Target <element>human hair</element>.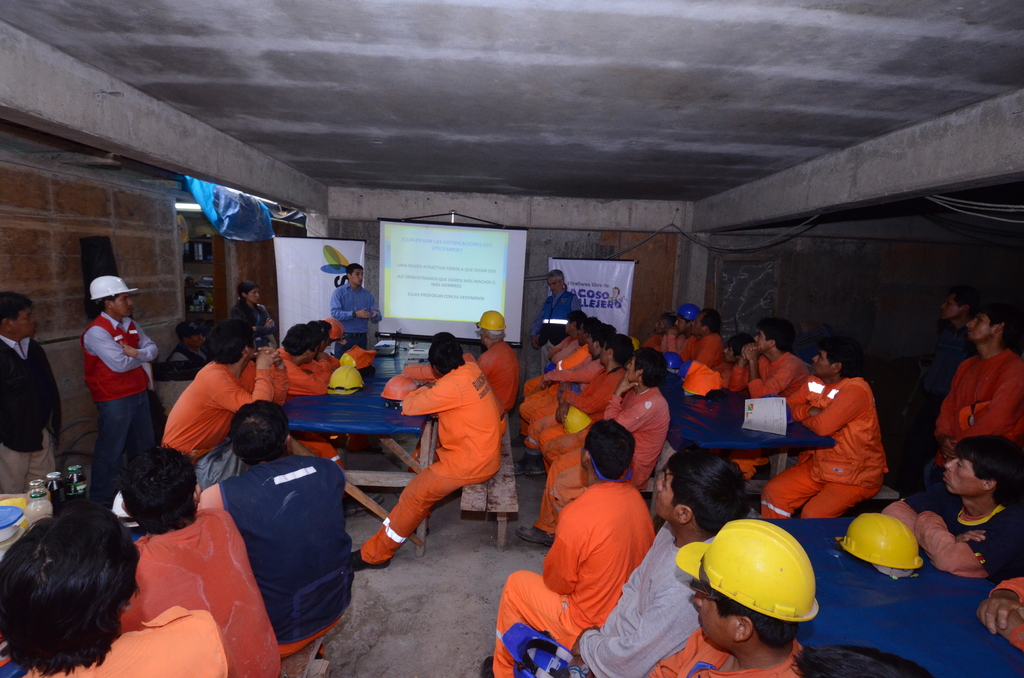
Target region: <region>547, 268, 564, 288</region>.
